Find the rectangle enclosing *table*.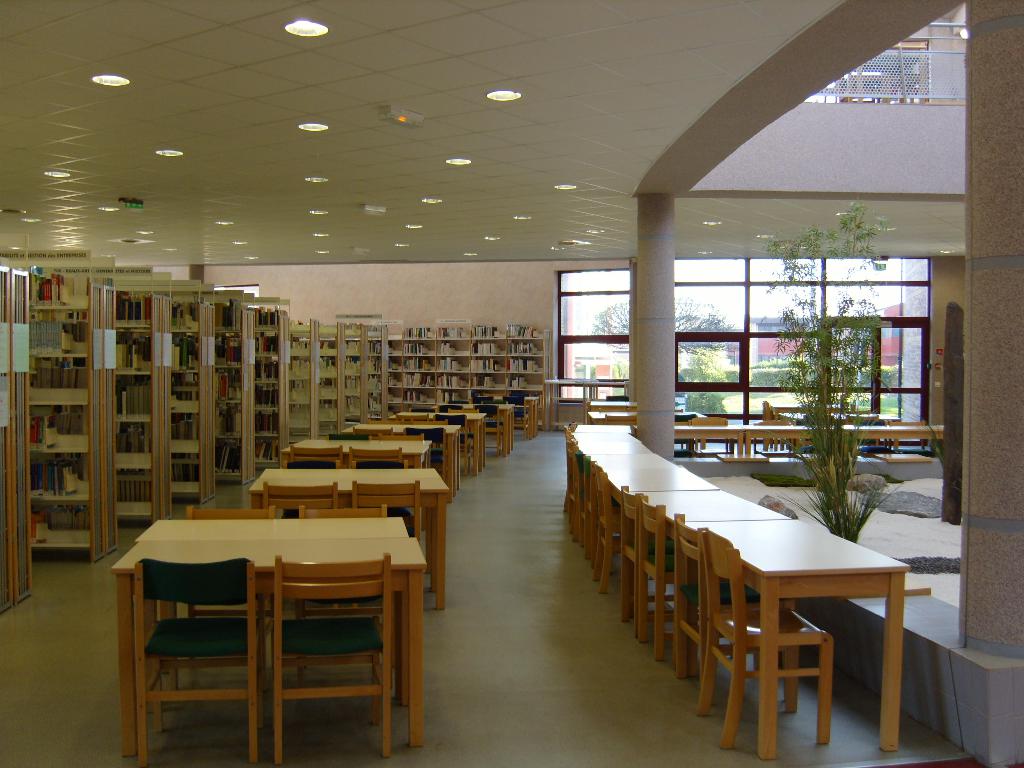
bbox=(387, 412, 483, 474).
